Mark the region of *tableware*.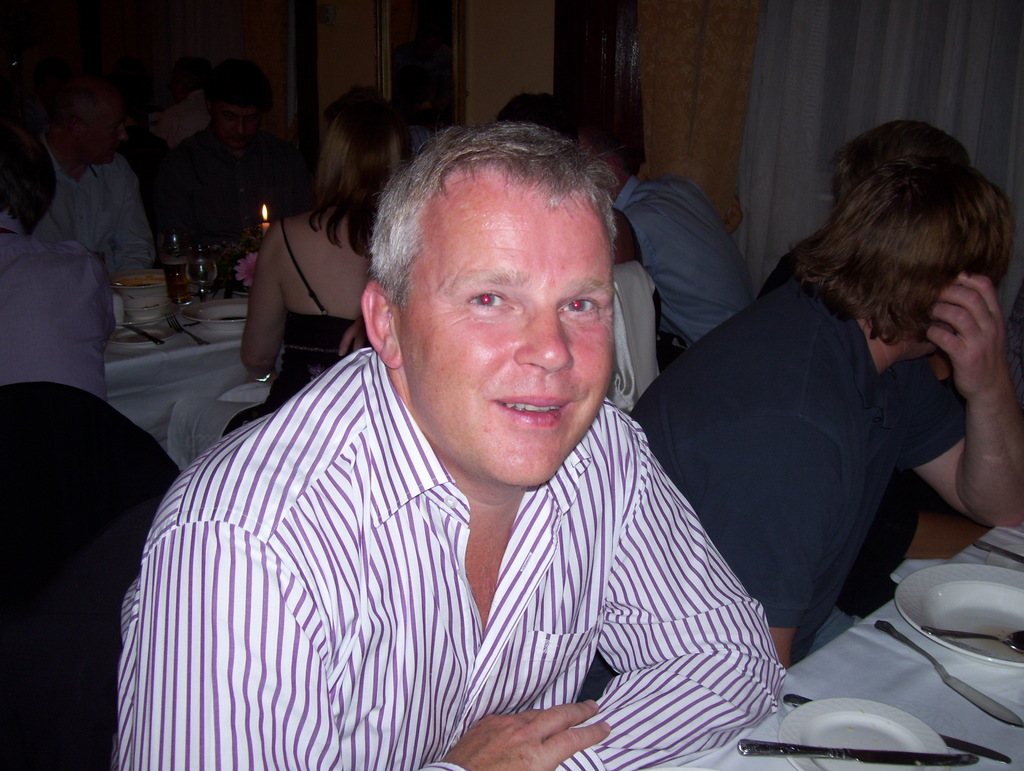
Region: region(918, 624, 1023, 654).
